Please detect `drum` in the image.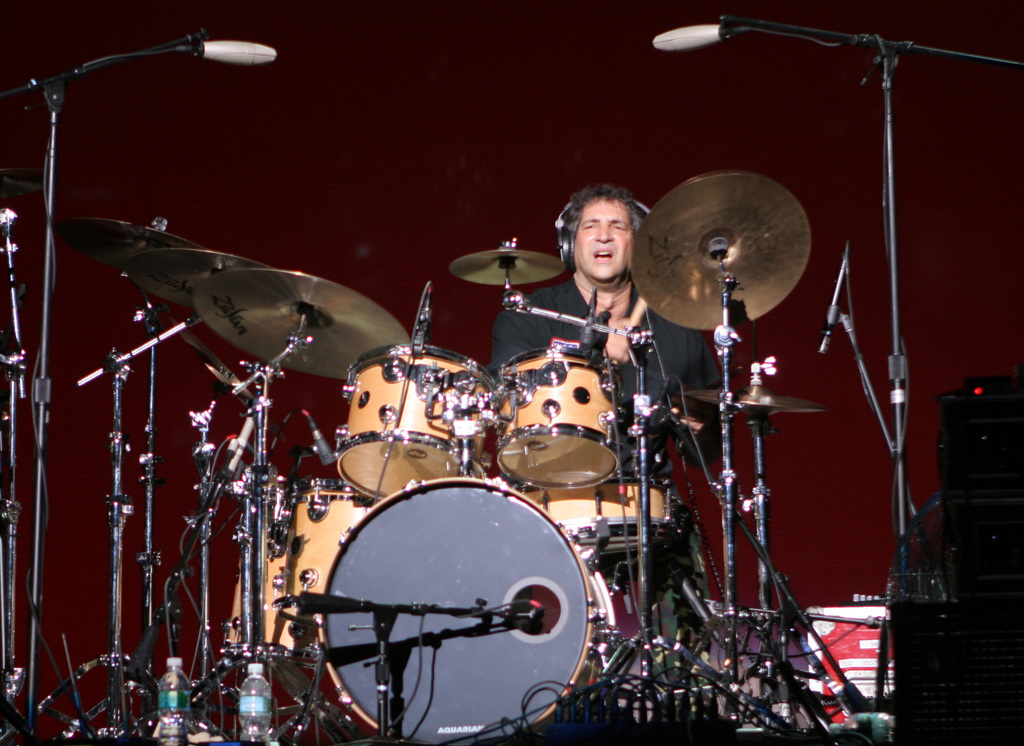
x1=496, y1=344, x2=619, y2=488.
